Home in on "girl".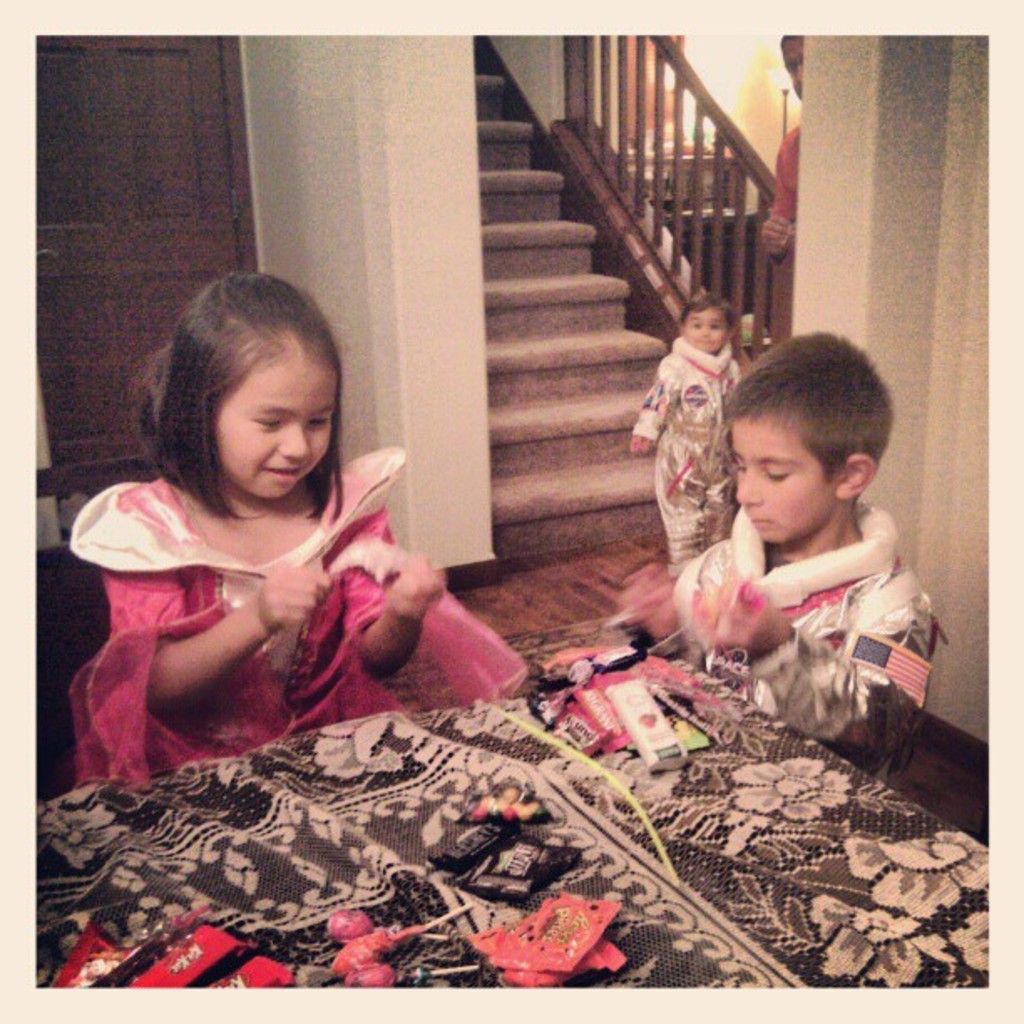
Homed in at box=[67, 264, 532, 796].
